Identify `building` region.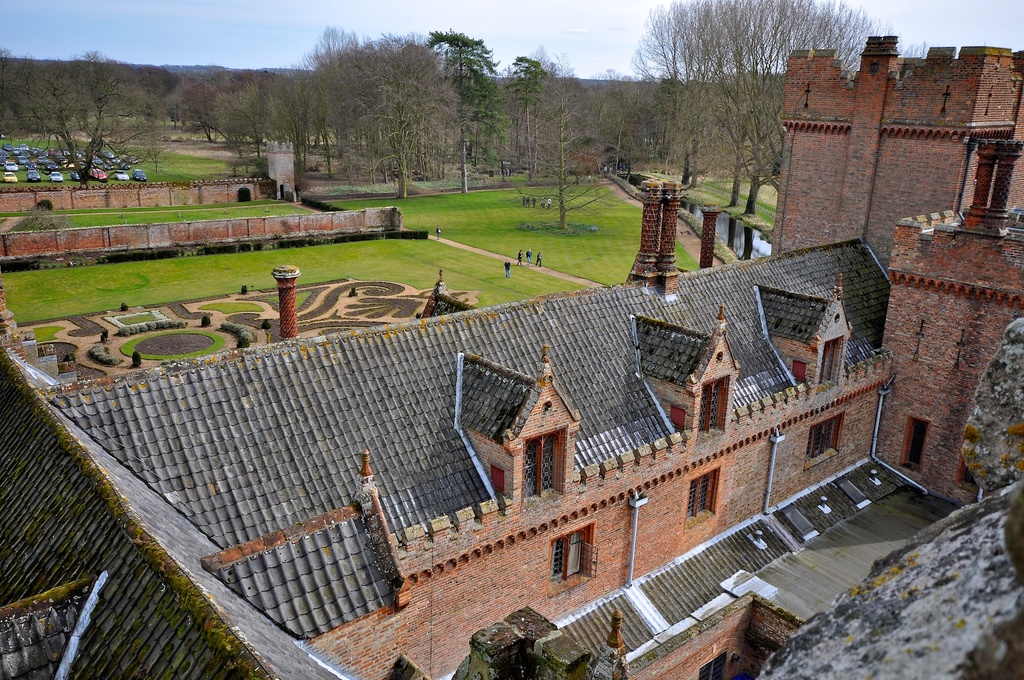
Region: [x1=0, y1=38, x2=1023, y2=679].
